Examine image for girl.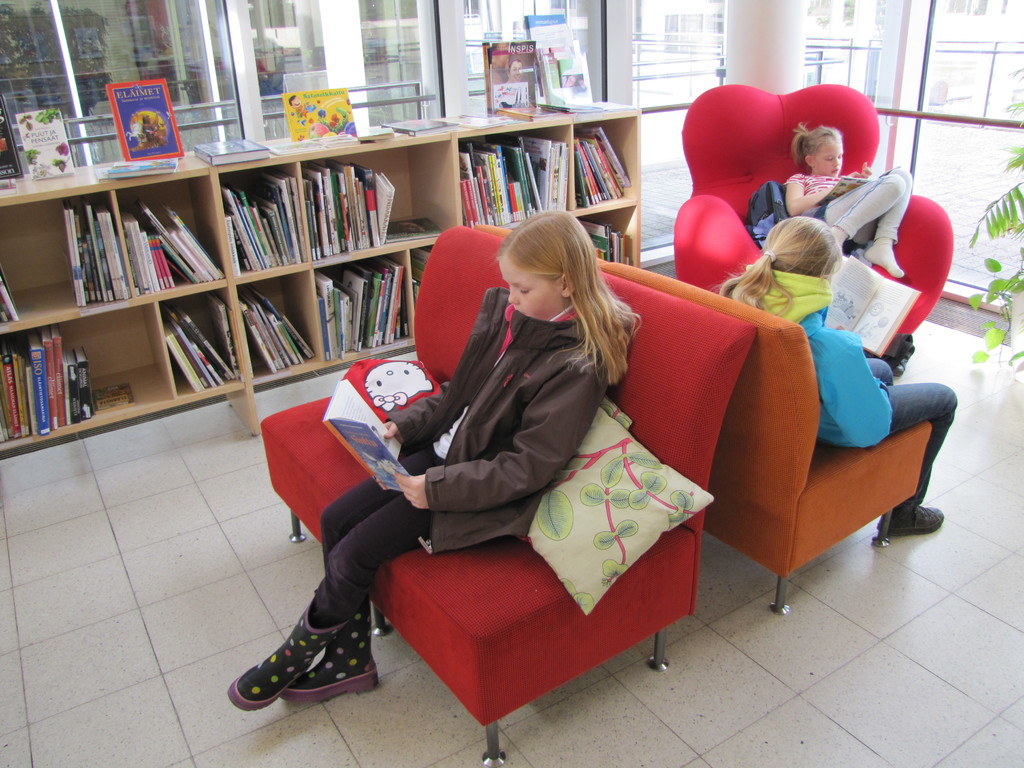
Examination result: left=705, top=217, right=959, bottom=534.
